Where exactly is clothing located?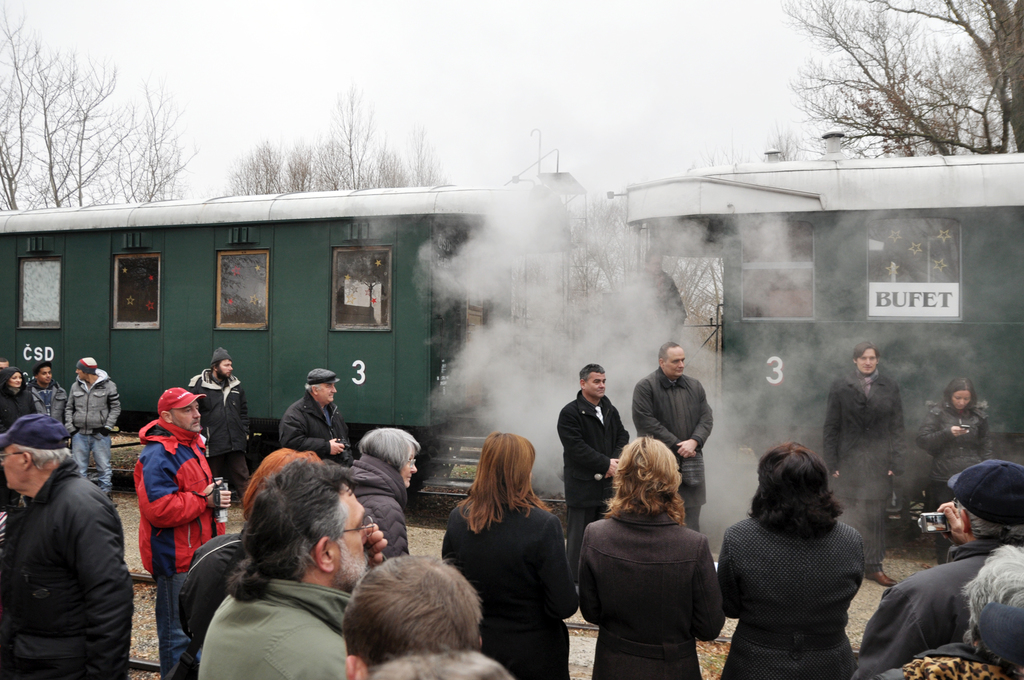
Its bounding box is box(634, 371, 726, 533).
